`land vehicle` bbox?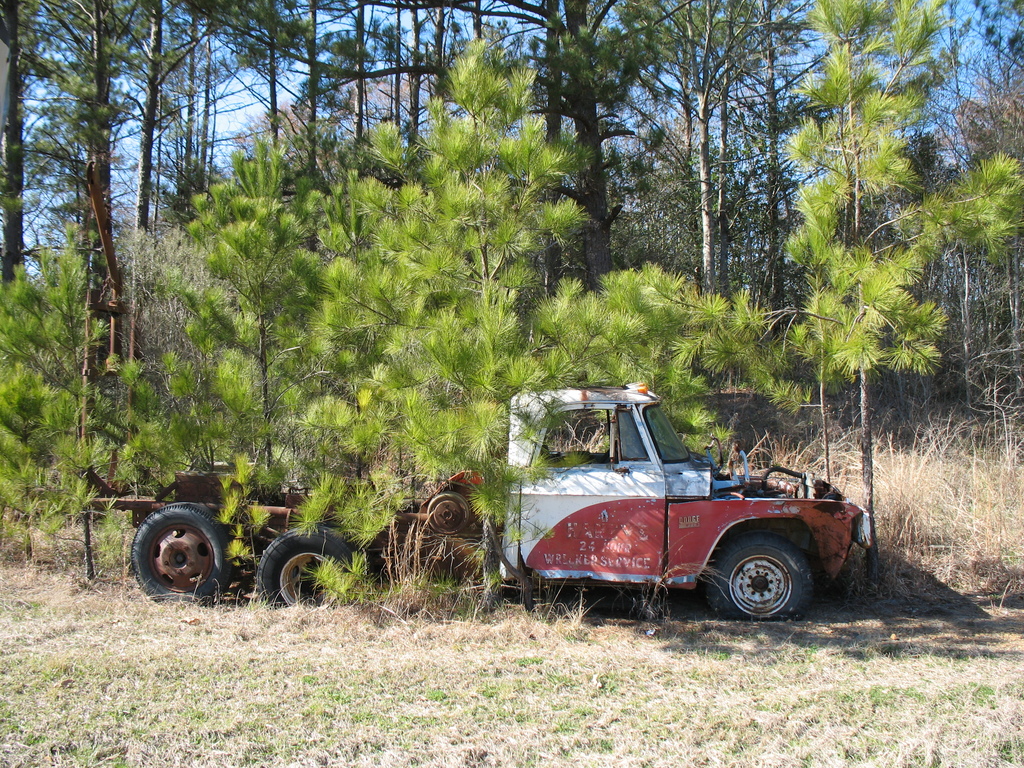
[64,362,883,637]
